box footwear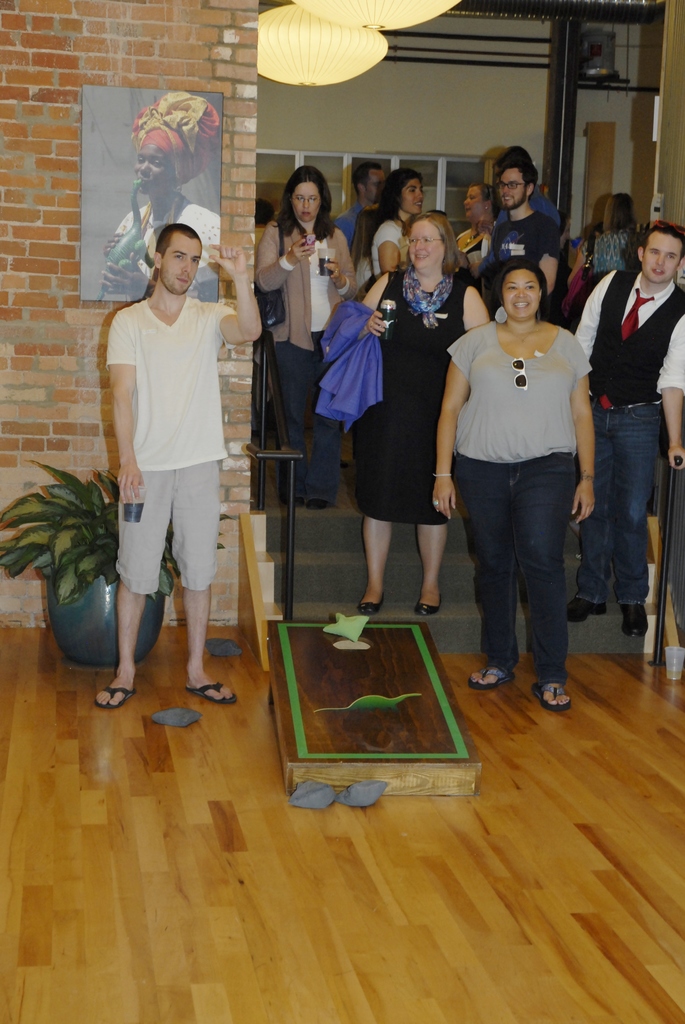
box(93, 682, 135, 713)
